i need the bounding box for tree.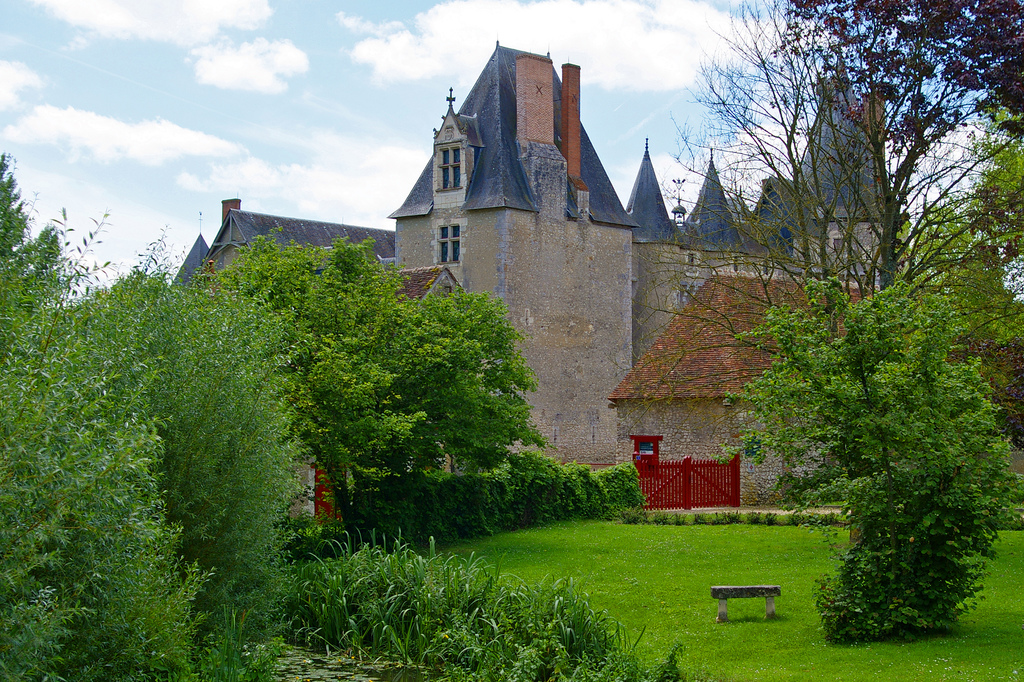
Here it is: pyautogui.locateOnScreen(951, 335, 1023, 451).
